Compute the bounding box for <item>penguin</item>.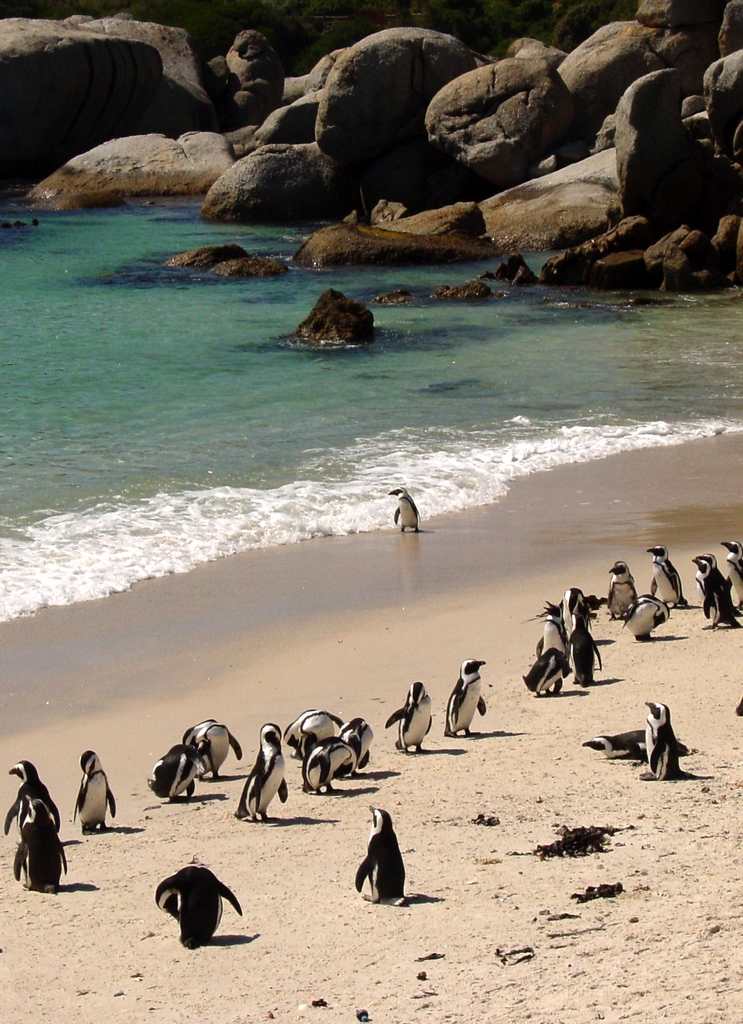
{"x1": 446, "y1": 659, "x2": 490, "y2": 735}.
